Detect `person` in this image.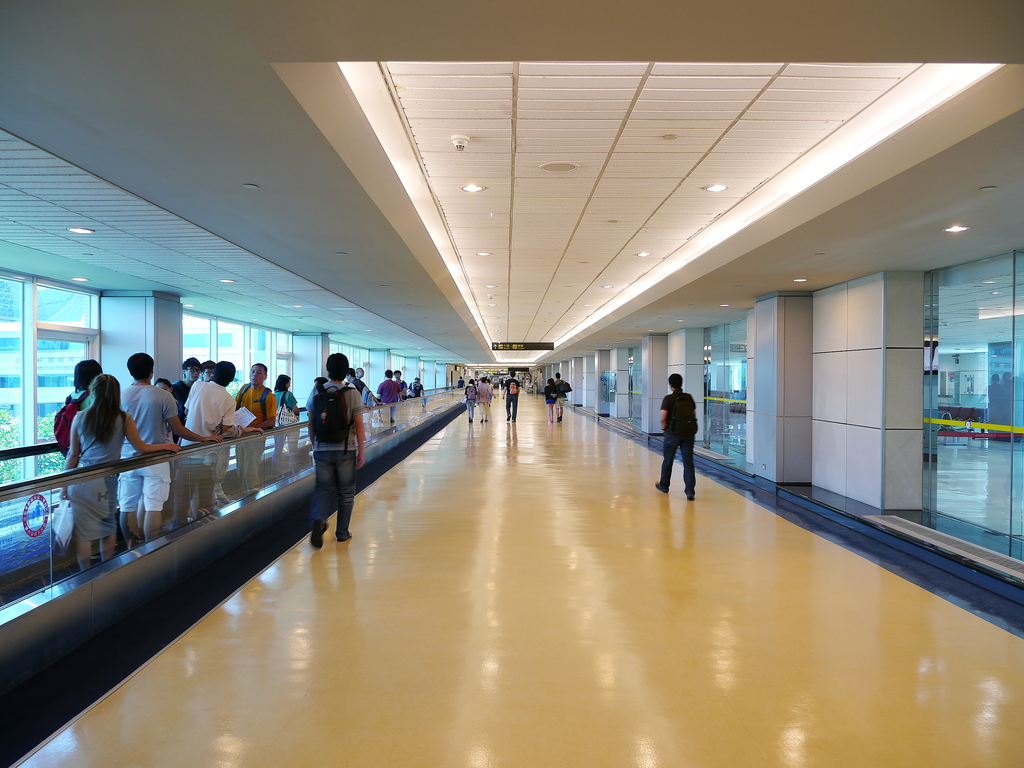
Detection: 374 371 403 421.
